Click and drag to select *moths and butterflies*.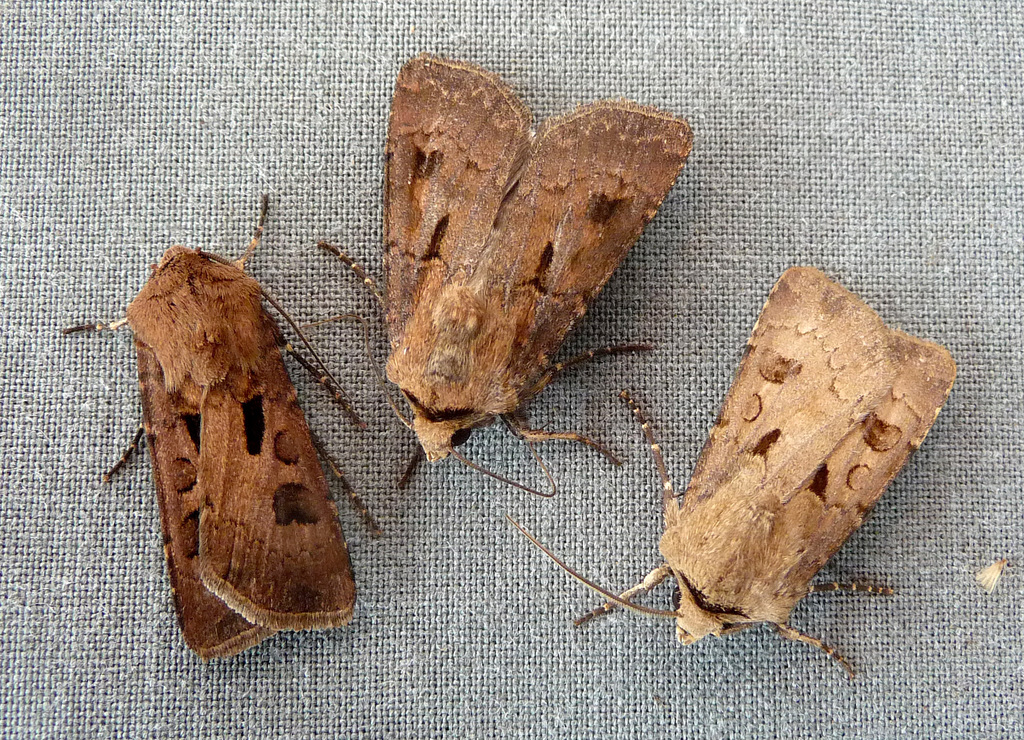
Selection: rect(67, 190, 387, 664).
